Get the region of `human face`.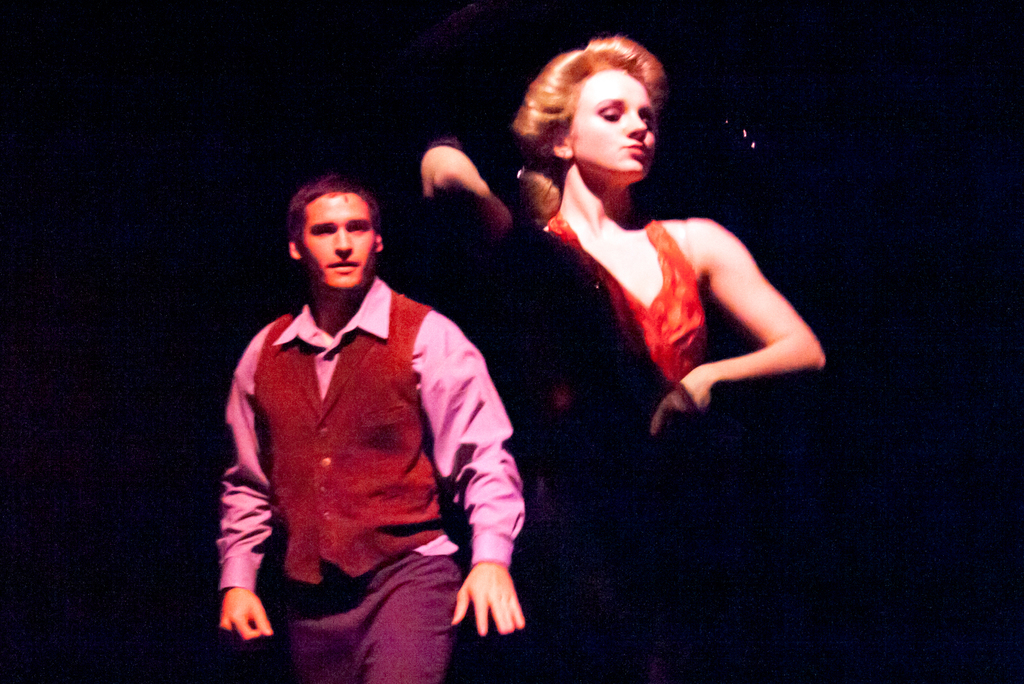
573, 68, 655, 175.
